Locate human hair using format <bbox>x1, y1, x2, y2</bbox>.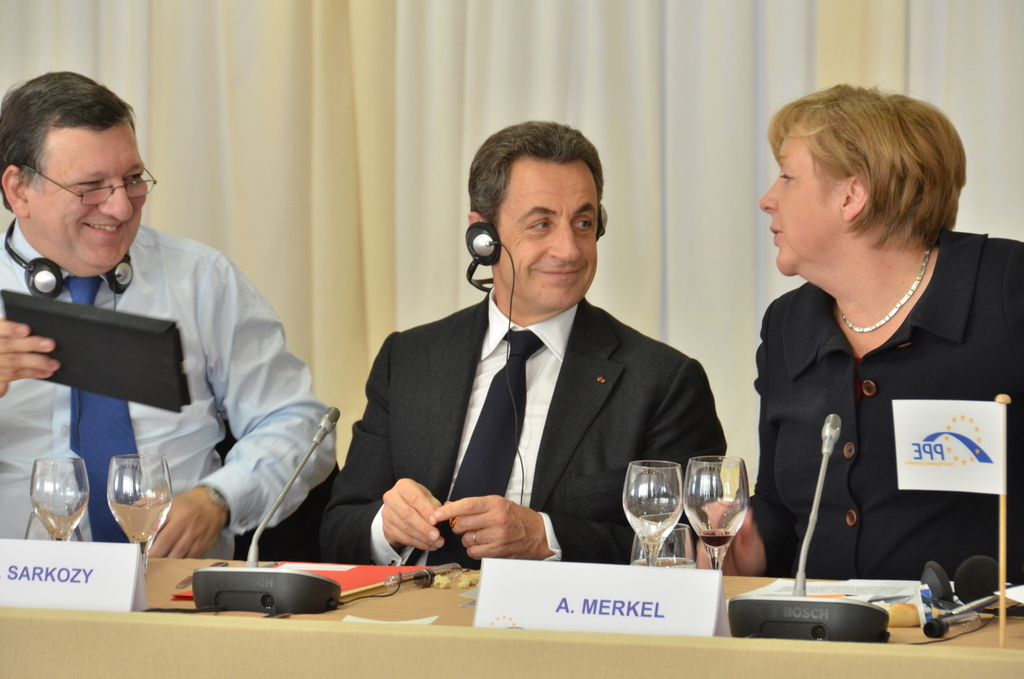
<bbox>6, 63, 138, 220</bbox>.
